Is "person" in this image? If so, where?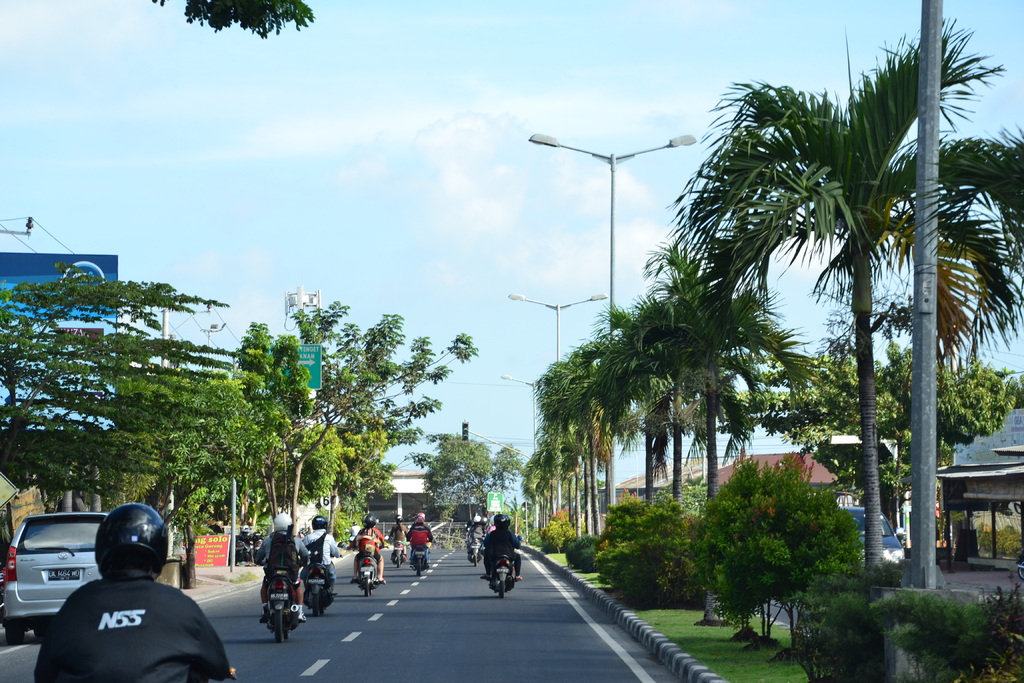
Yes, at Rect(349, 511, 388, 583).
